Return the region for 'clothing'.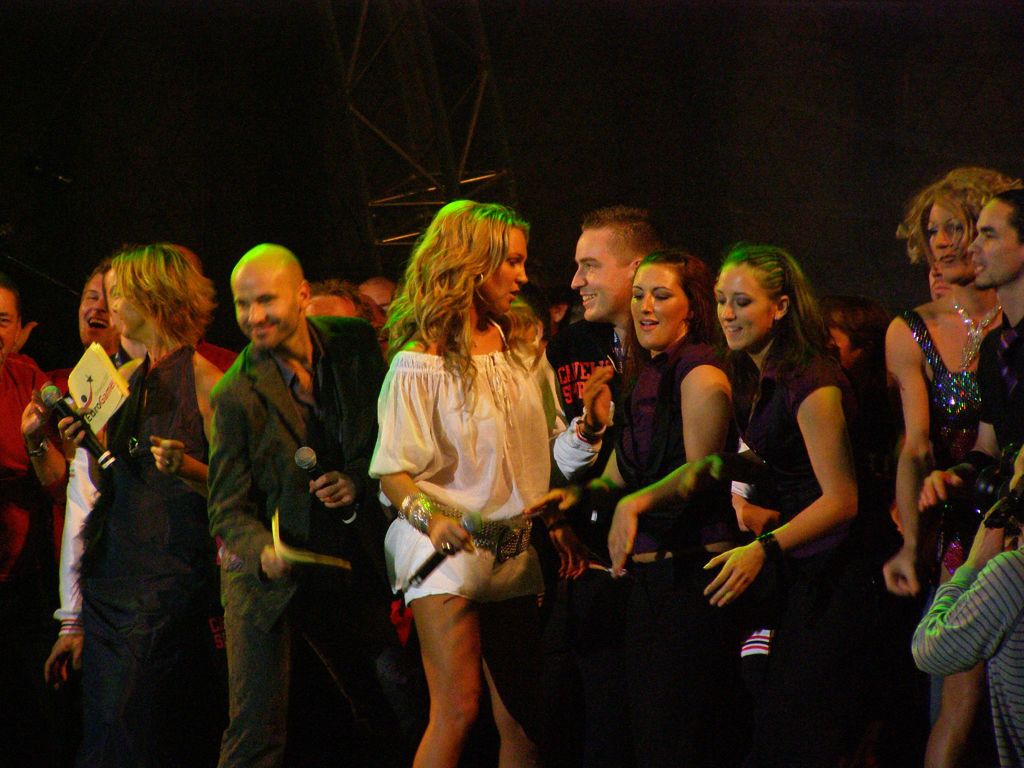
x1=910 y1=560 x2=1023 y2=767.
